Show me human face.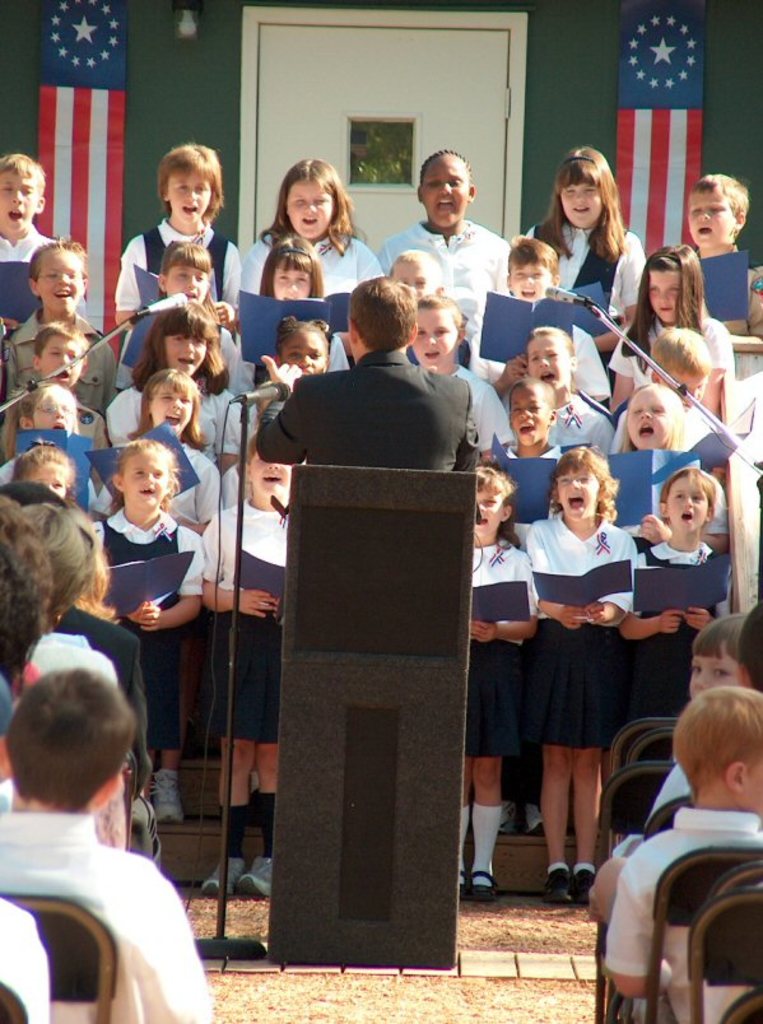
human face is here: detection(33, 461, 69, 497).
